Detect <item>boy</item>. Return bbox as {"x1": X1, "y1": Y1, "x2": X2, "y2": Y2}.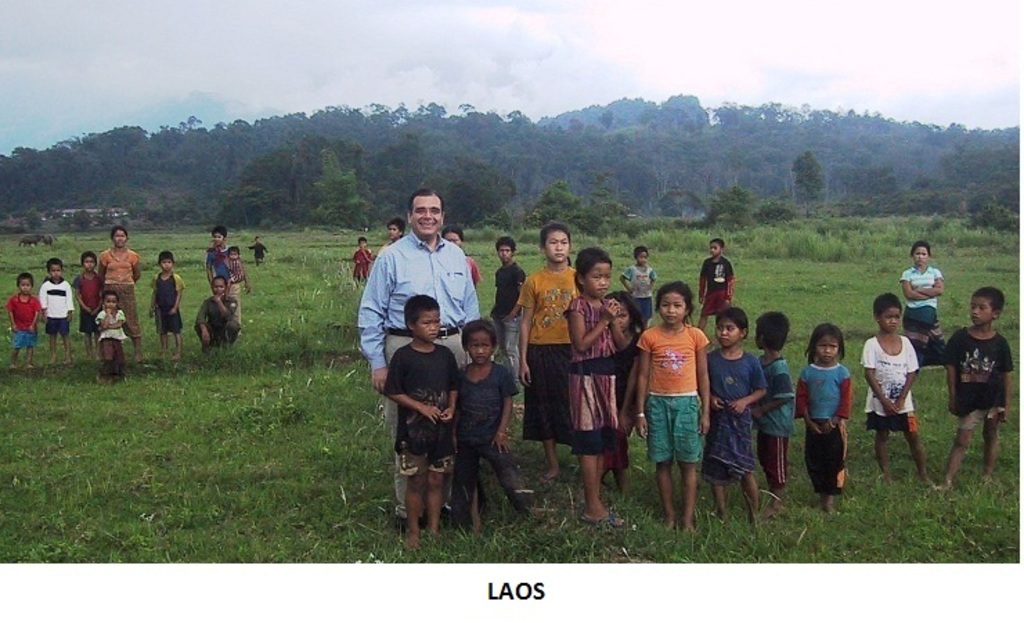
{"x1": 227, "y1": 242, "x2": 250, "y2": 294}.
